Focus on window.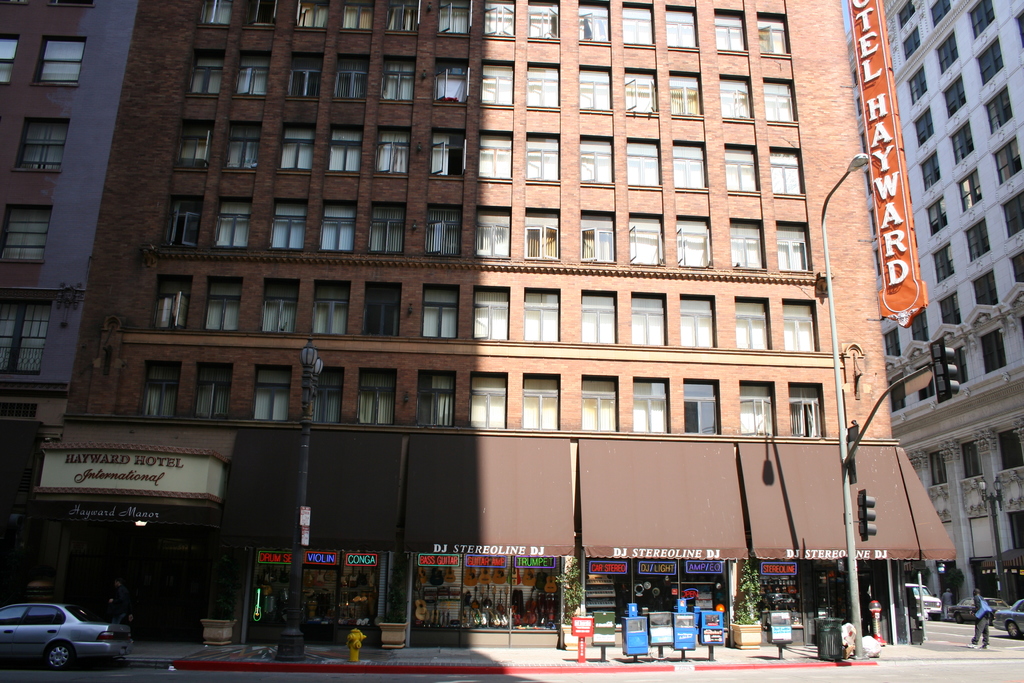
Focused at bbox(0, 202, 52, 262).
